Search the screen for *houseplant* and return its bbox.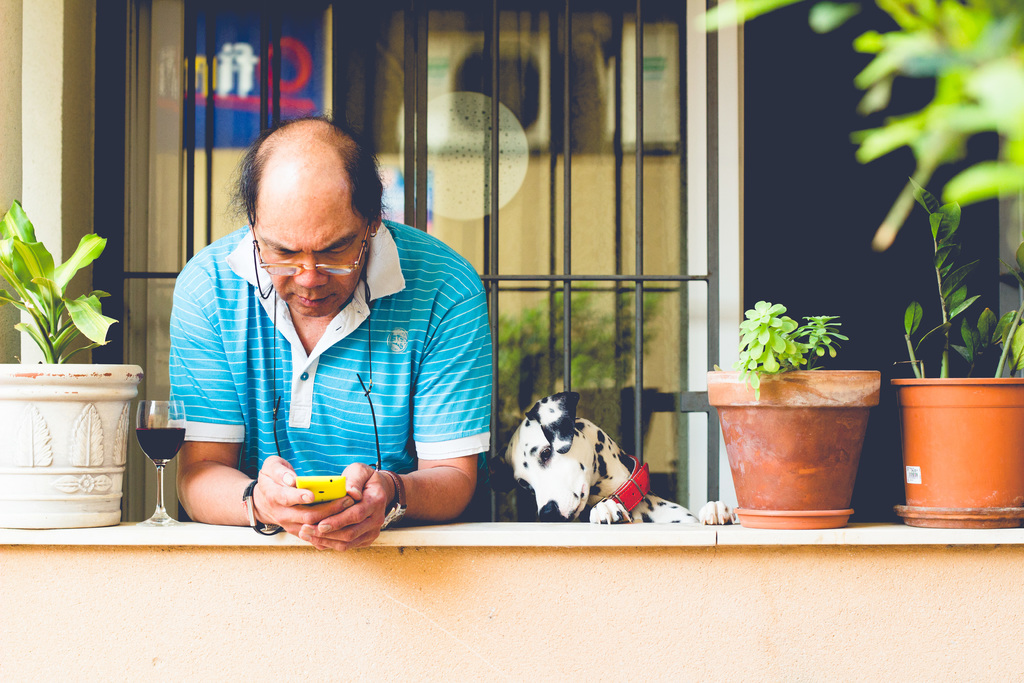
Found: locate(0, 200, 145, 529).
